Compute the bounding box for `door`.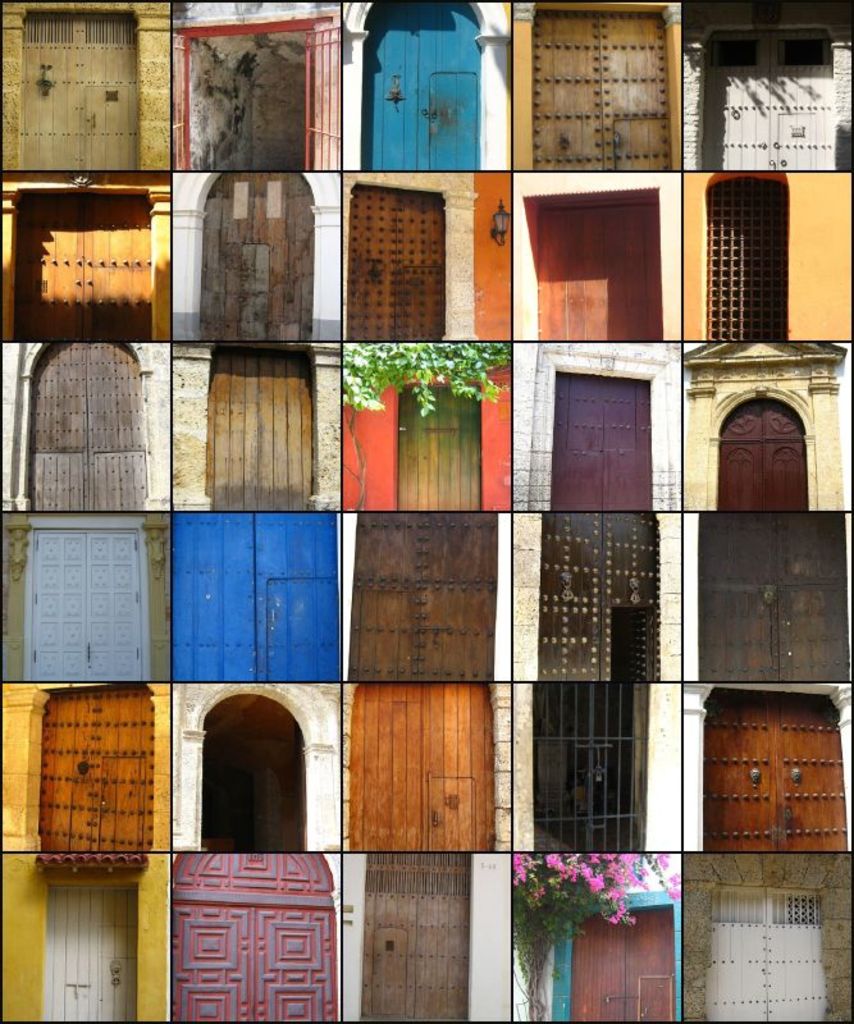
x1=174, y1=512, x2=339, y2=681.
